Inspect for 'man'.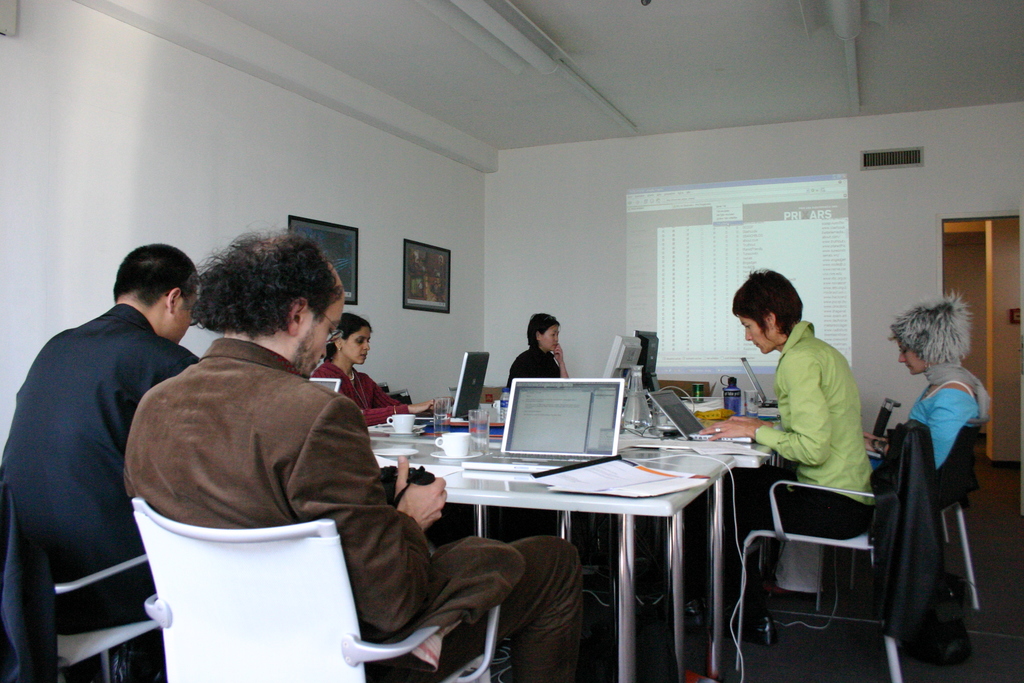
Inspection: BBox(125, 228, 582, 682).
